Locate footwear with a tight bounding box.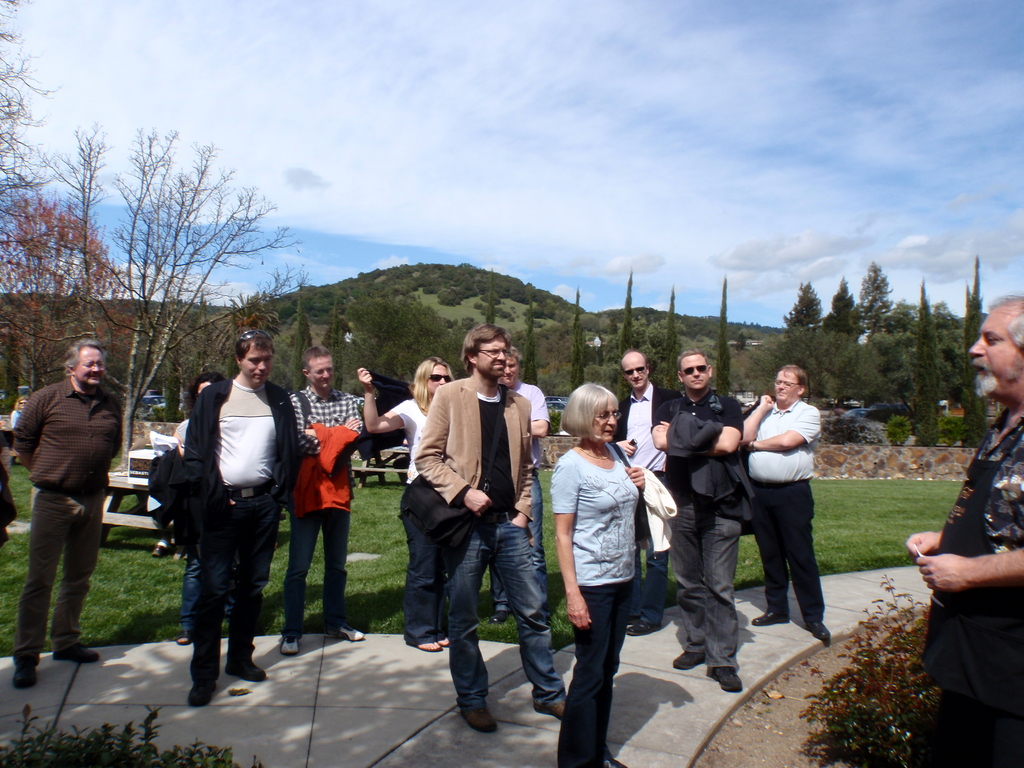
crop(530, 696, 567, 721).
